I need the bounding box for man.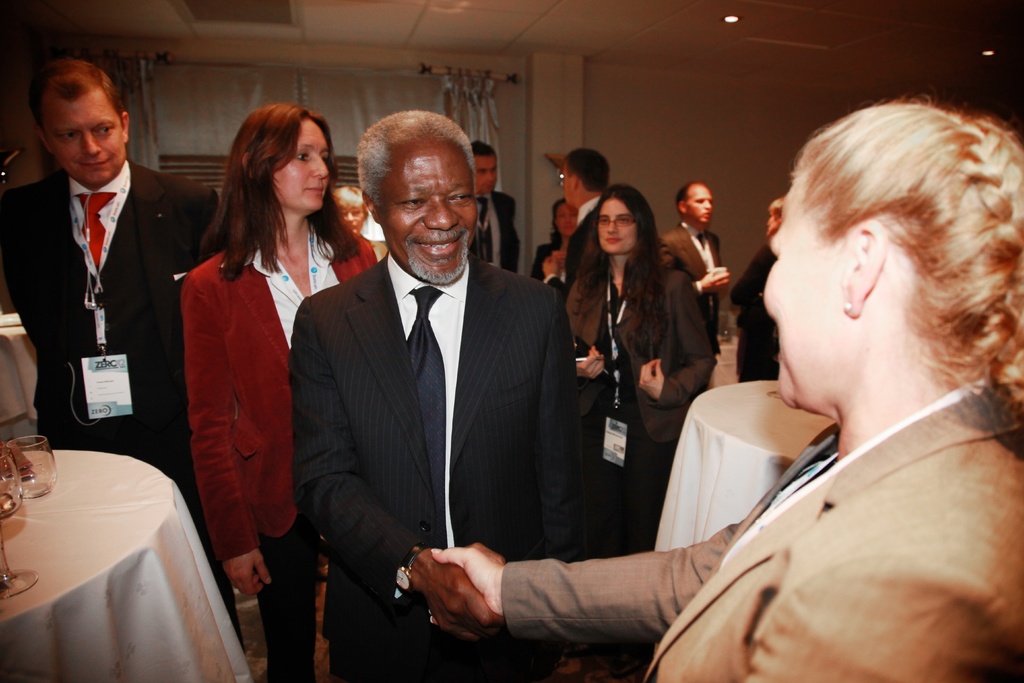
Here it is: box(658, 179, 731, 368).
